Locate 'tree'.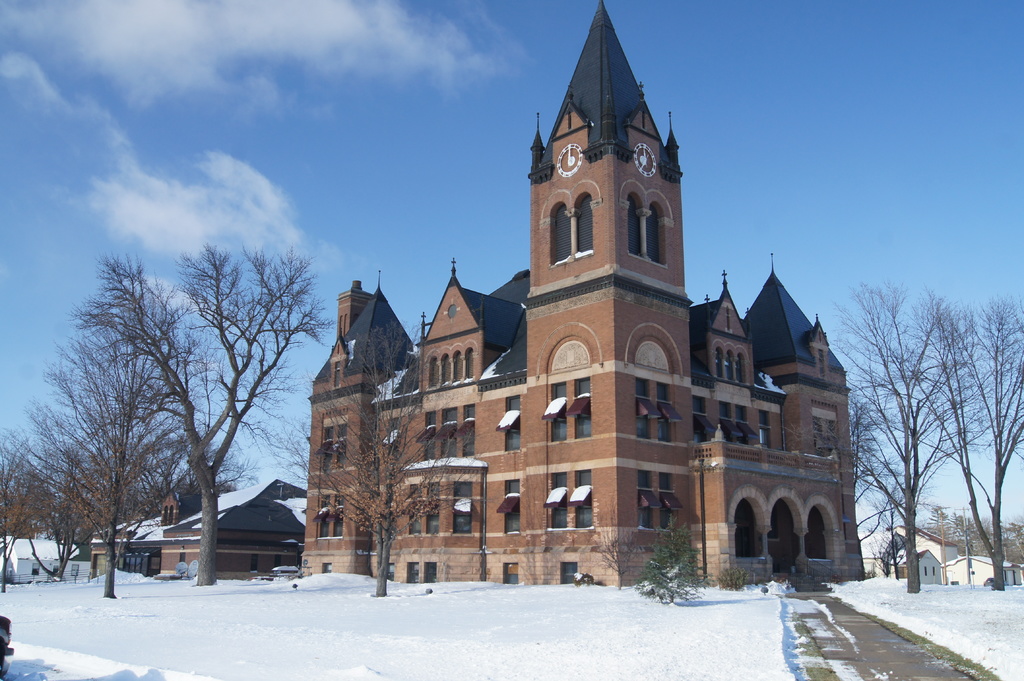
Bounding box: <bbox>906, 291, 1023, 588</bbox>.
